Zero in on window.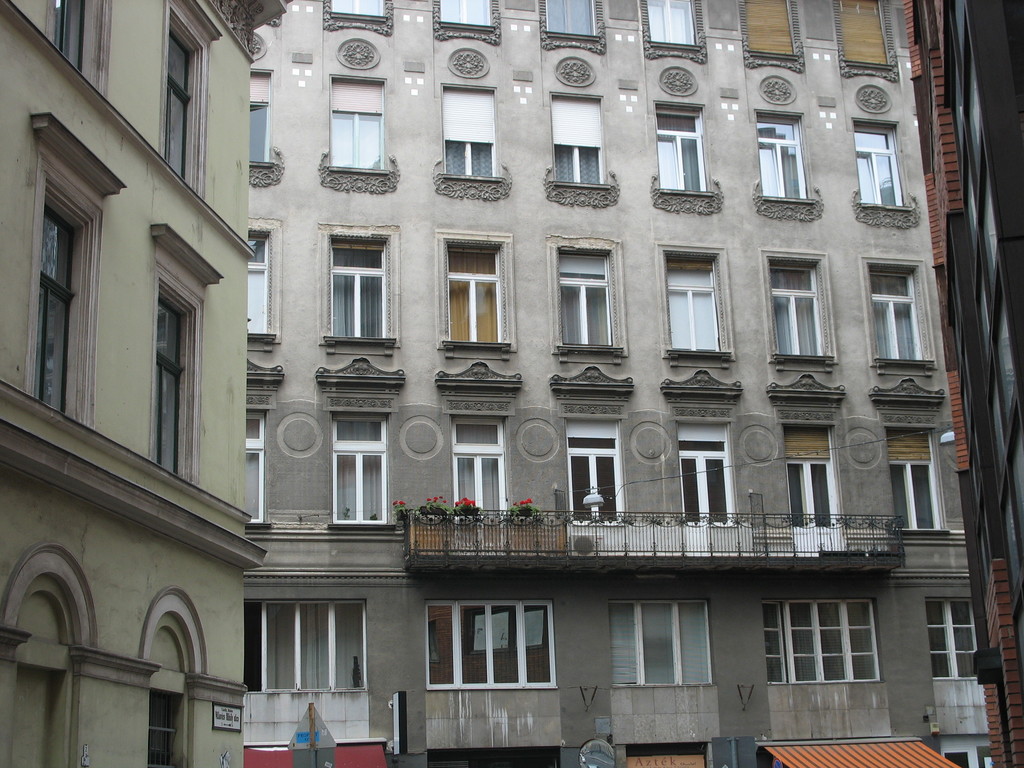
Zeroed in: 664/256/719/356.
